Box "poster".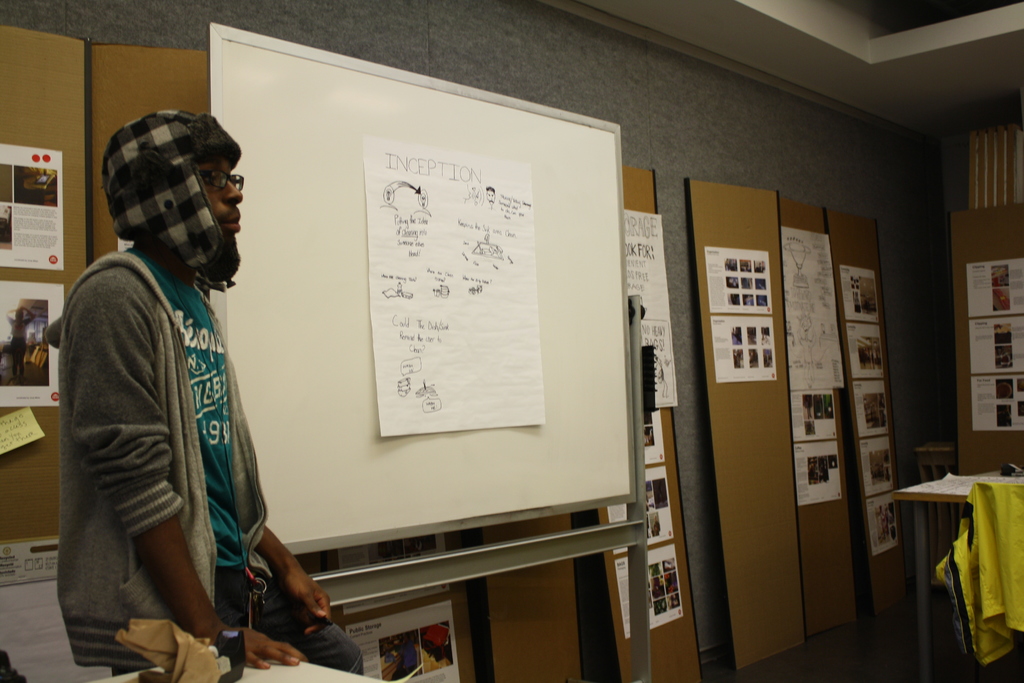
778,225,845,388.
